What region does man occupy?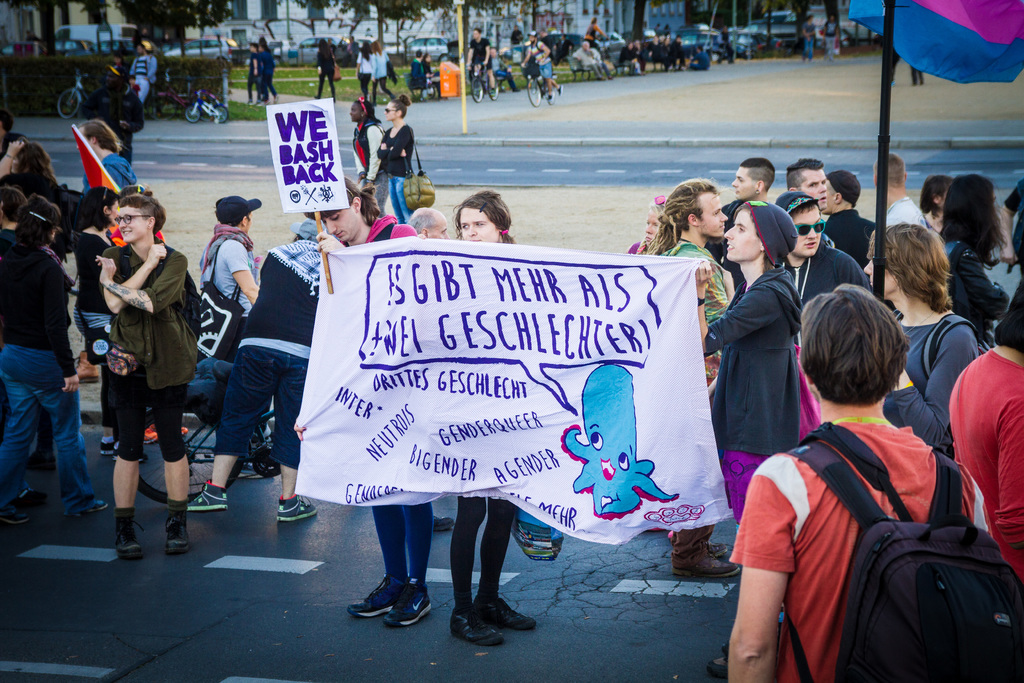
region(822, 168, 876, 259).
